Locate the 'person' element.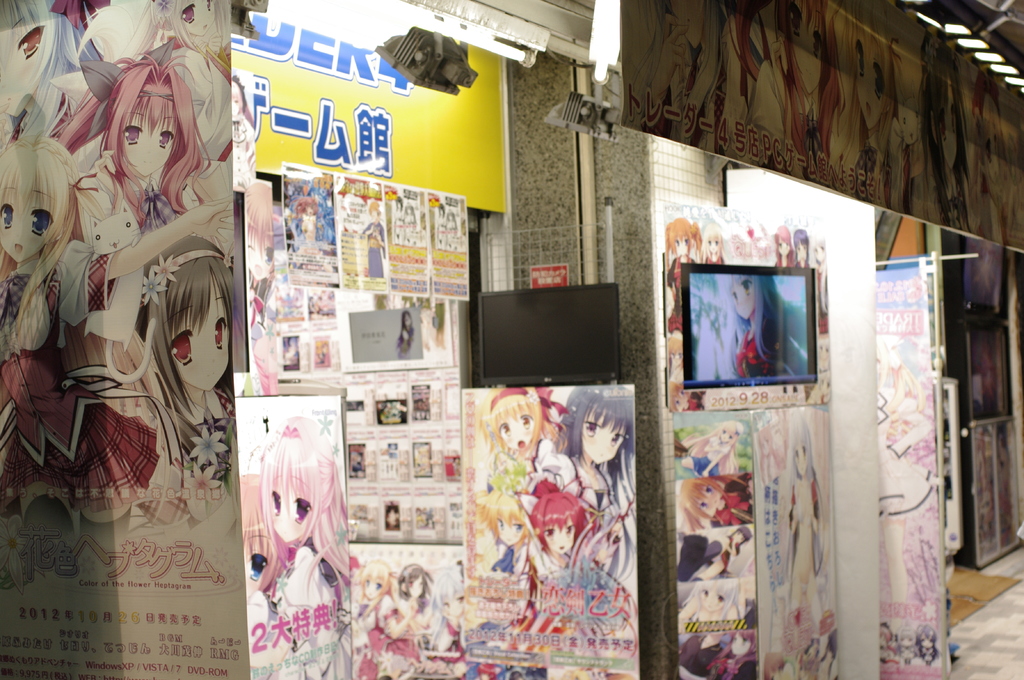
Element bbox: l=678, t=470, r=759, b=528.
